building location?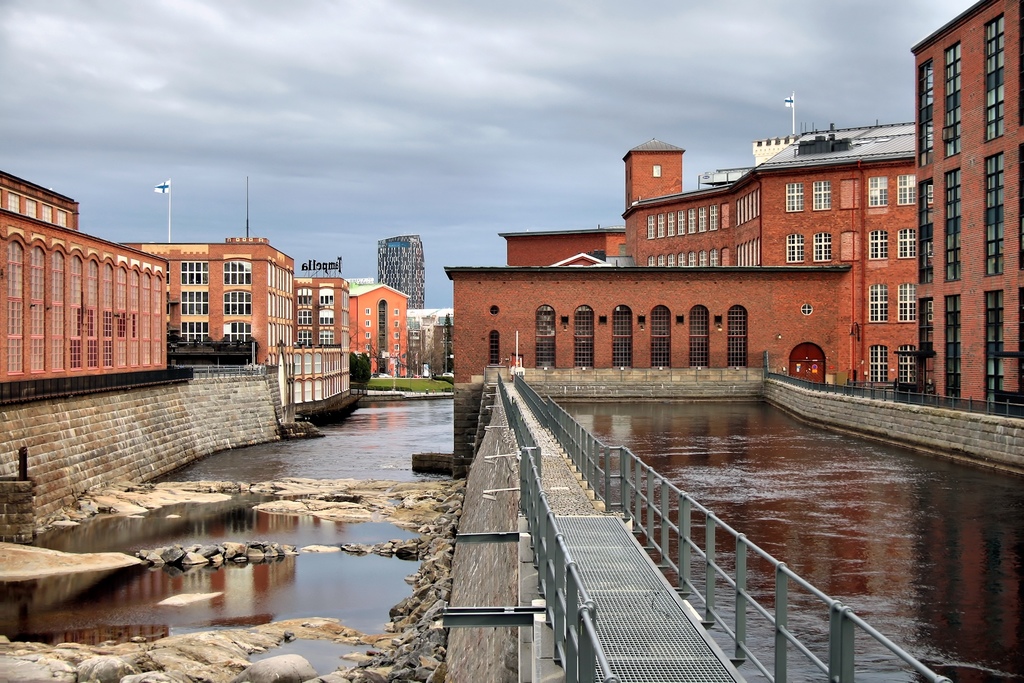
446, 0, 1023, 411
